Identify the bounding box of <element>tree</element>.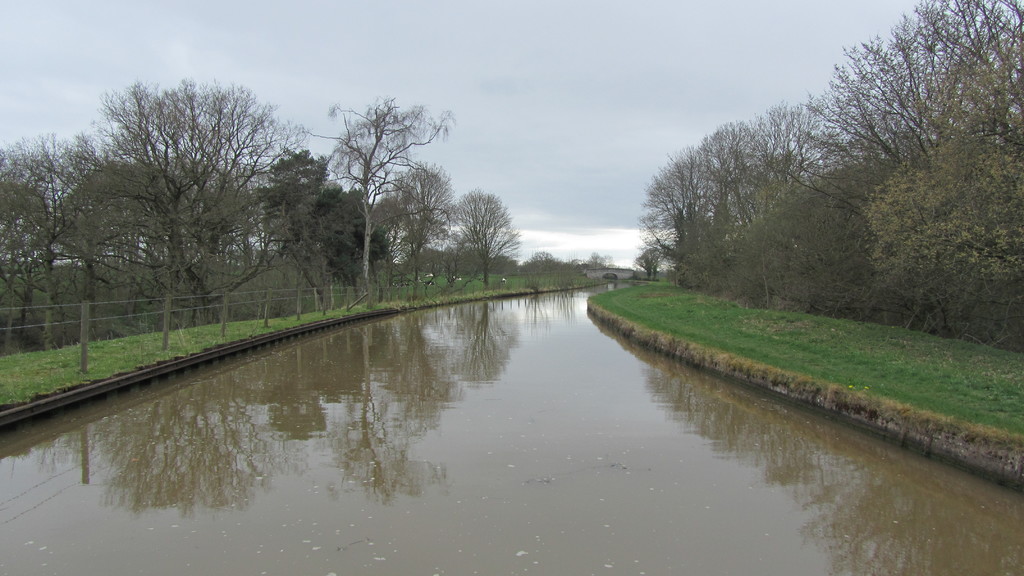
crop(696, 105, 866, 321).
